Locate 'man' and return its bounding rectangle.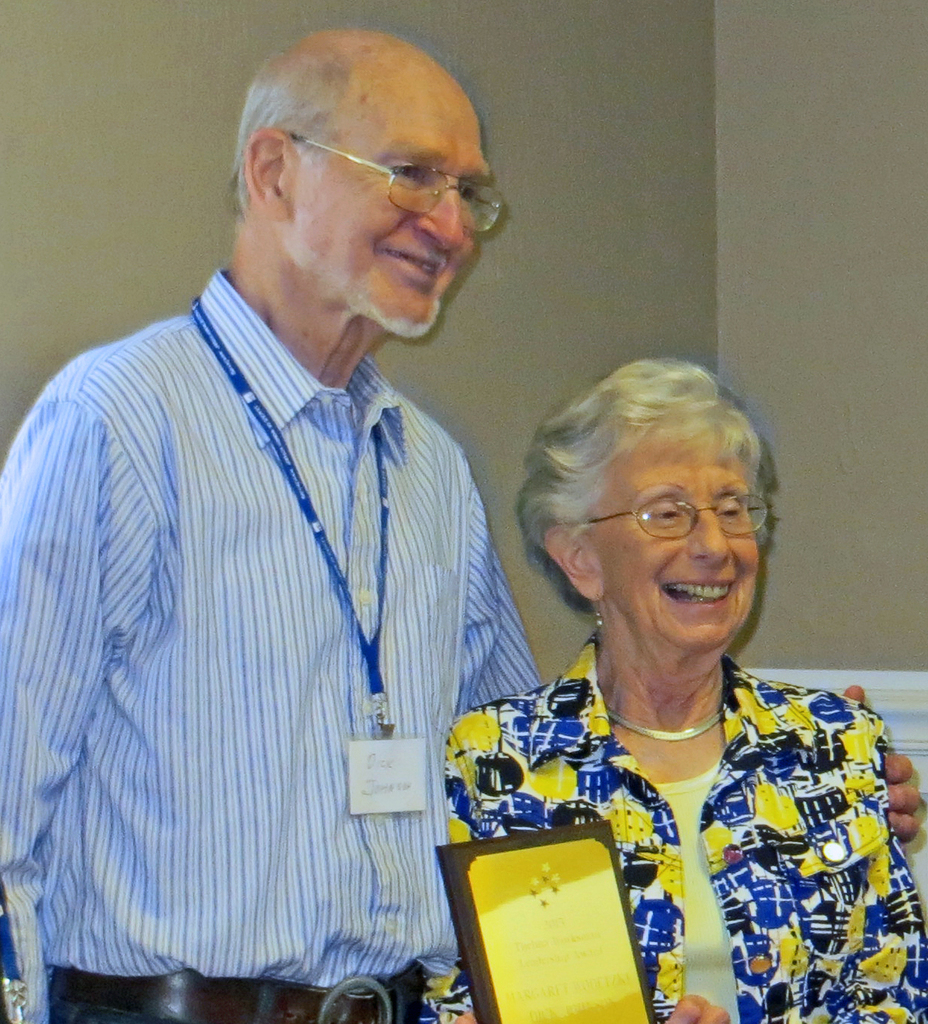
(left=0, top=27, right=921, bottom=1023).
